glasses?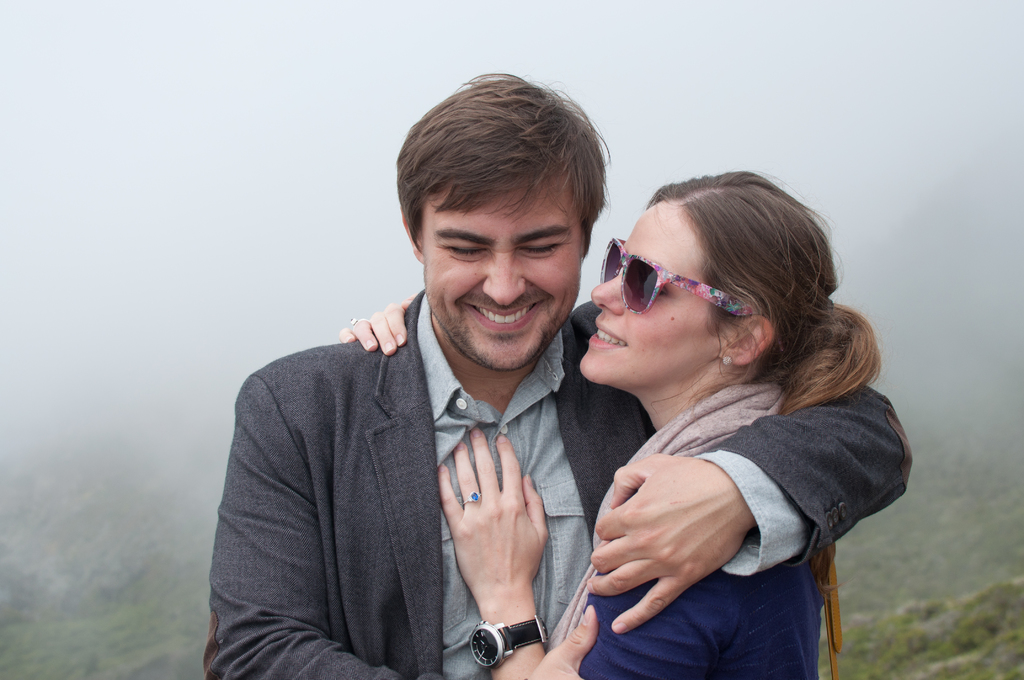
(x1=607, y1=257, x2=754, y2=322)
